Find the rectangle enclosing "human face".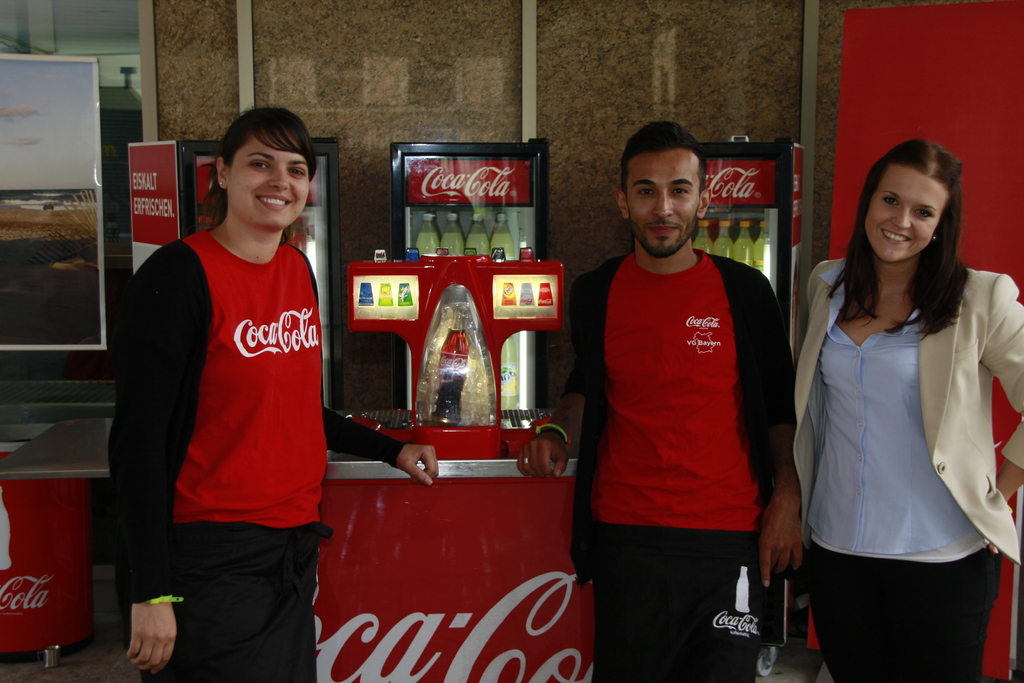
{"x1": 630, "y1": 152, "x2": 701, "y2": 254}.
